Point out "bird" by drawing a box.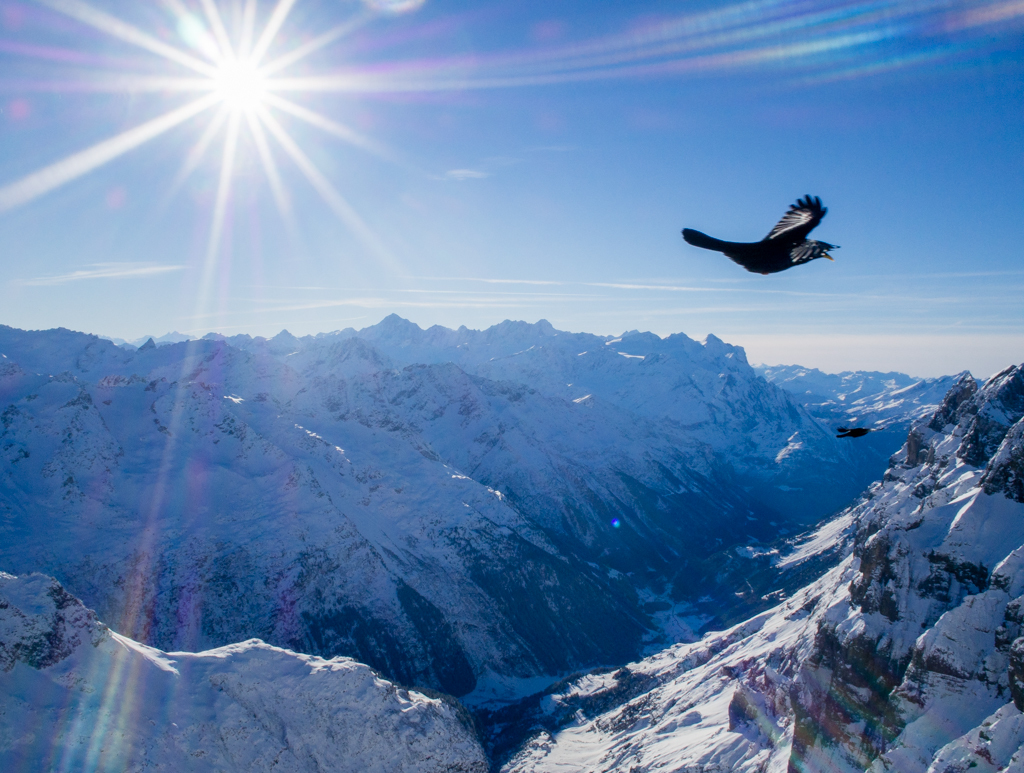
[x1=839, y1=424, x2=878, y2=441].
